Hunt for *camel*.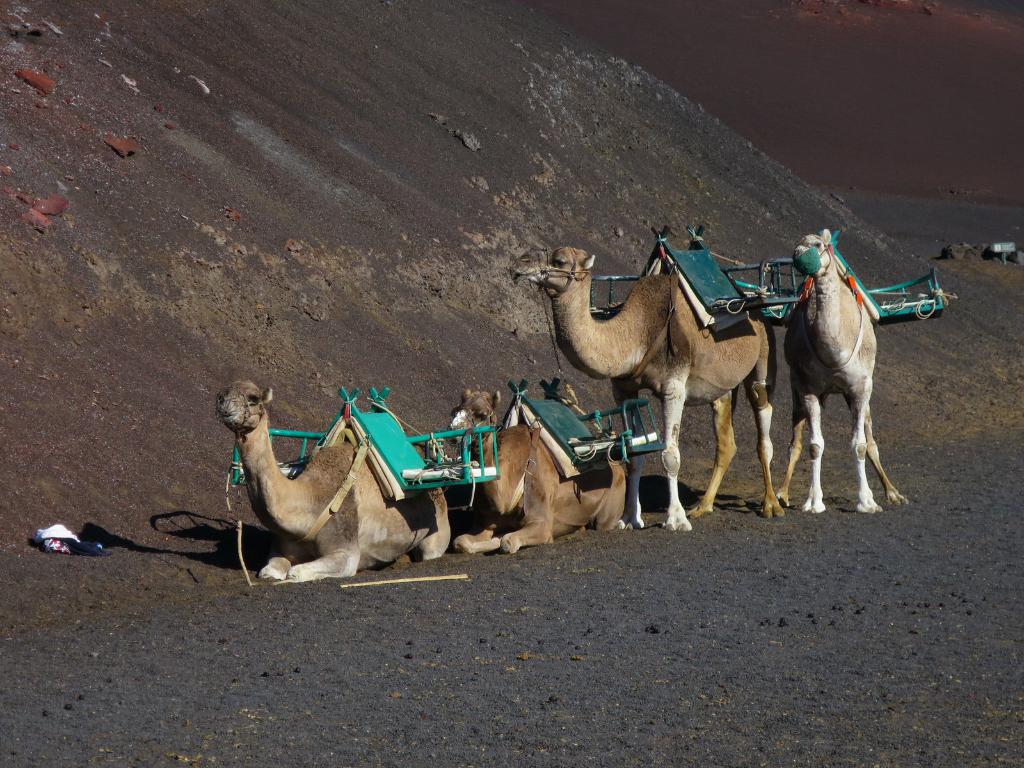
Hunted down at rect(773, 230, 911, 511).
